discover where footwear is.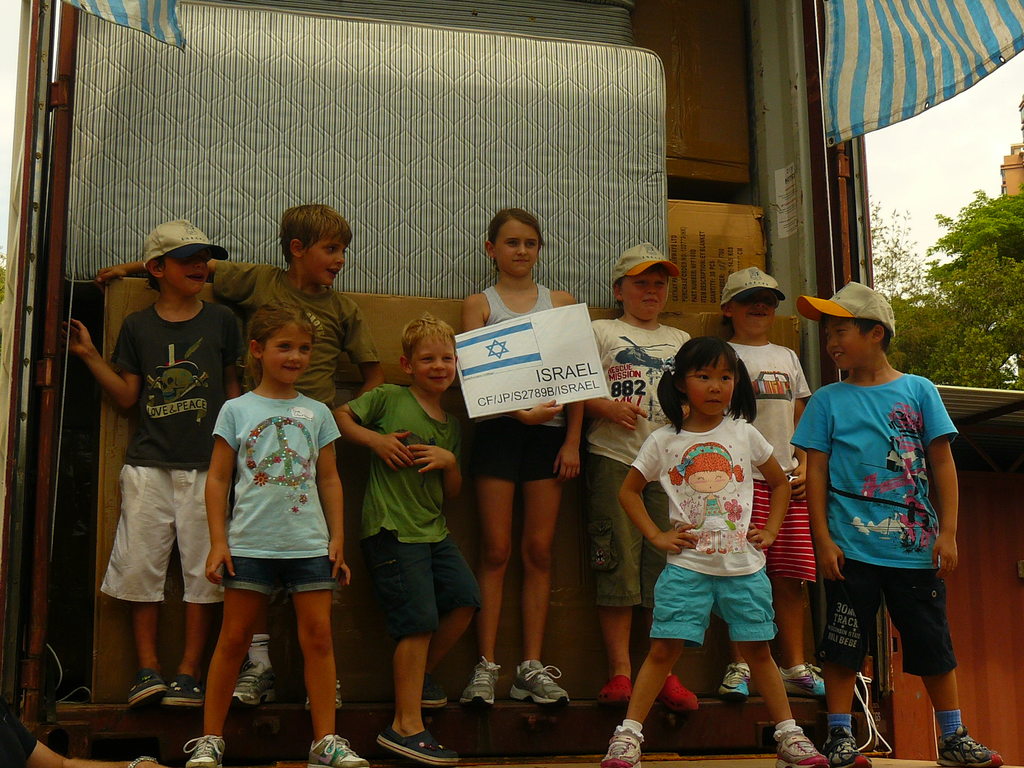
Discovered at <bbox>600, 675, 636, 705</bbox>.
